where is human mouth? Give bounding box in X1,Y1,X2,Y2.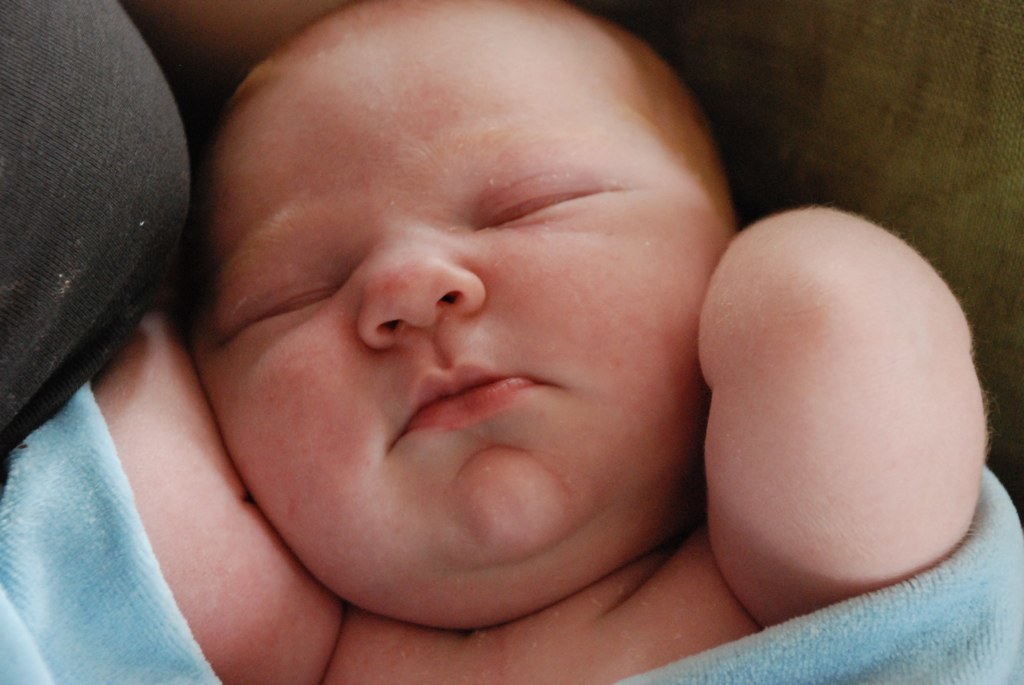
363,357,579,487.
